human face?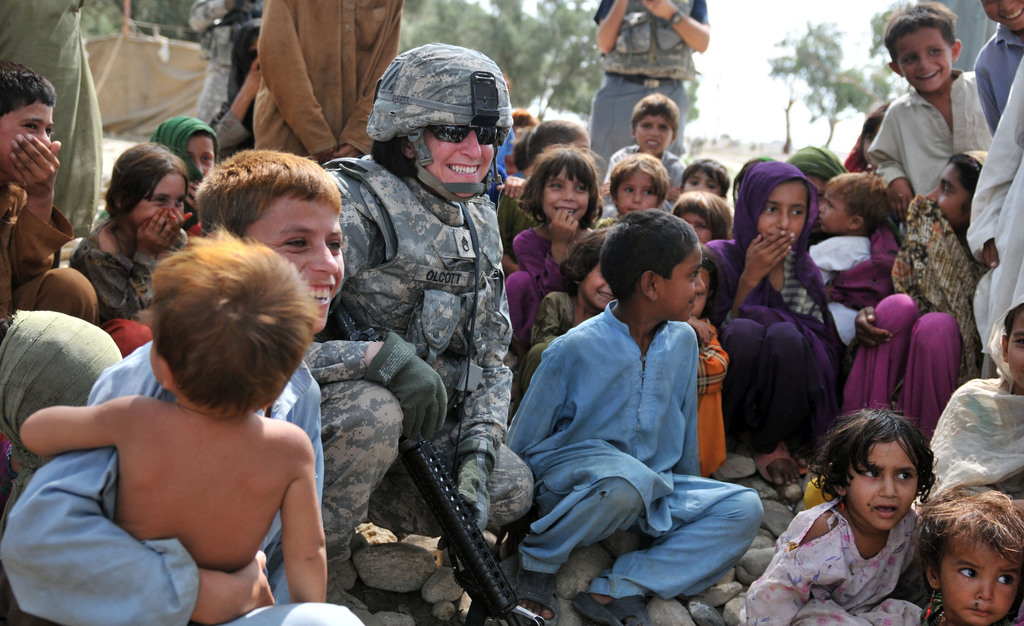
<box>245,192,346,332</box>
